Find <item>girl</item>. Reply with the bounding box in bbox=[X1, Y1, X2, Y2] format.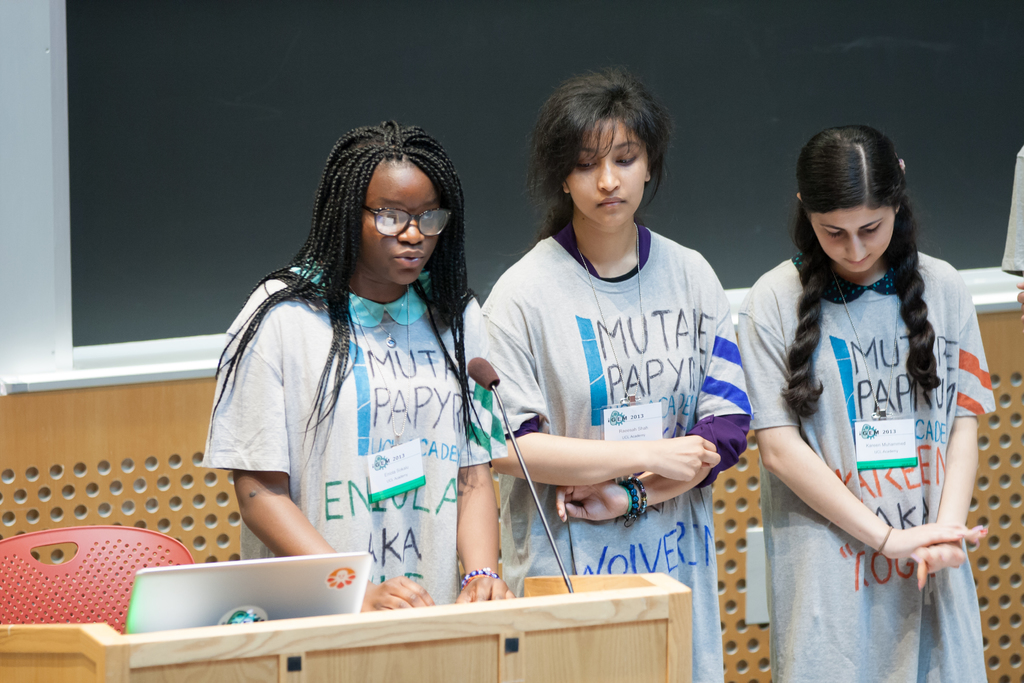
bbox=[735, 126, 998, 682].
